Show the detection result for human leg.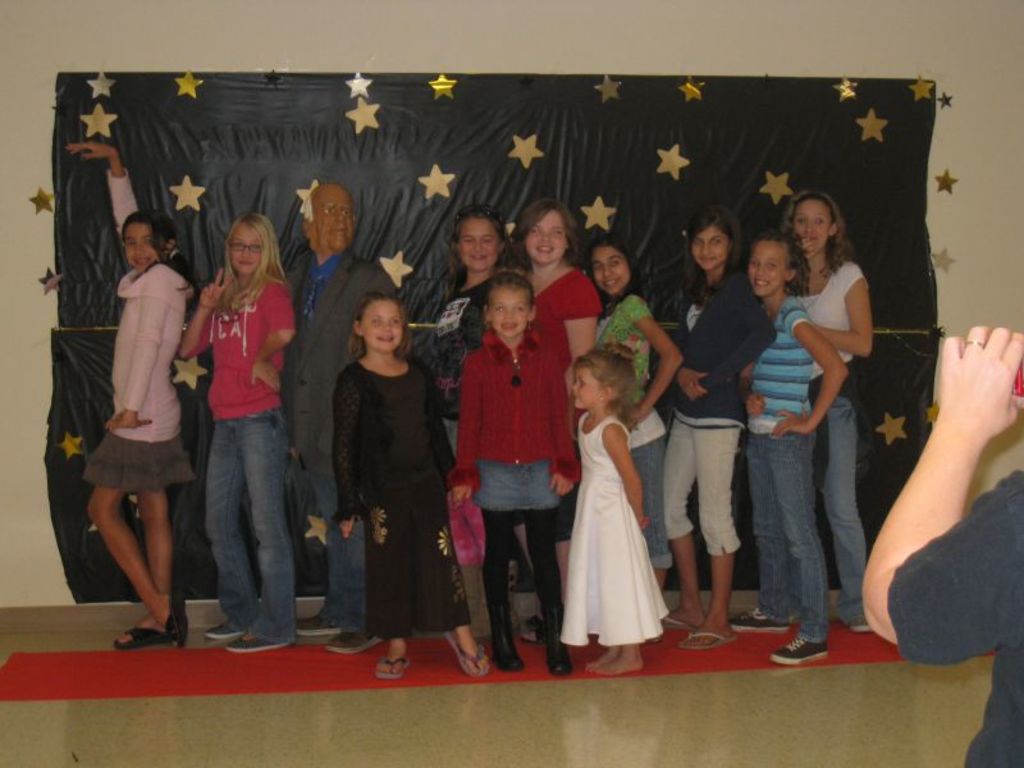
115:495:179:649.
